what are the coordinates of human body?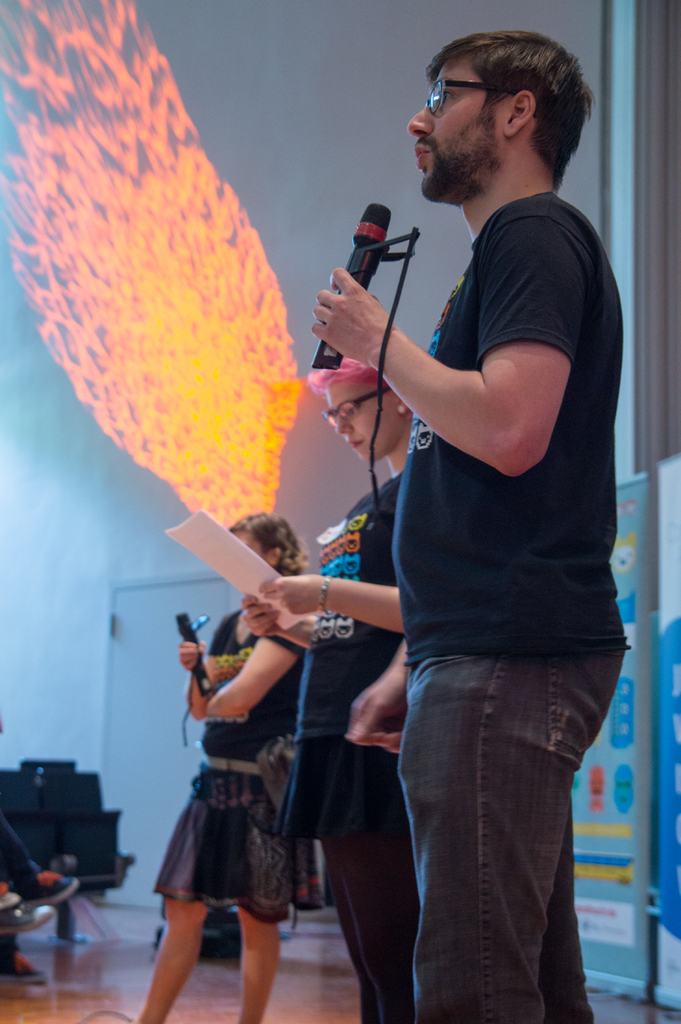
left=240, top=353, right=413, bottom=1023.
